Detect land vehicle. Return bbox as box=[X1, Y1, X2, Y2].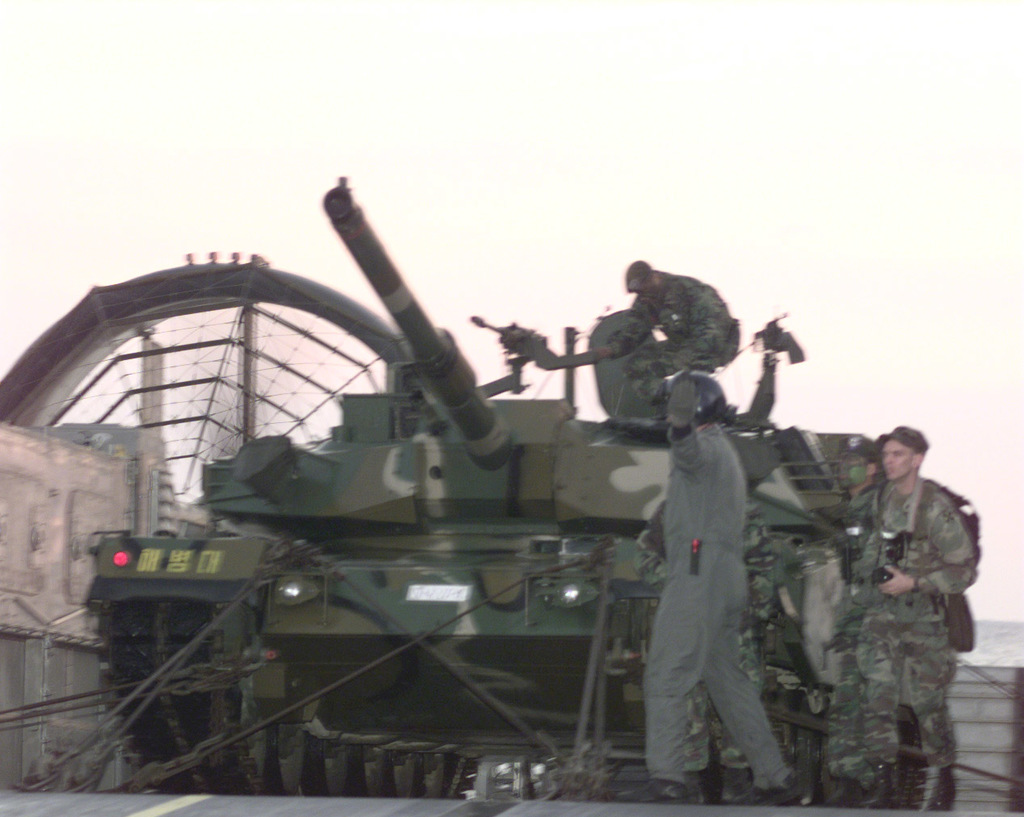
box=[82, 180, 933, 792].
